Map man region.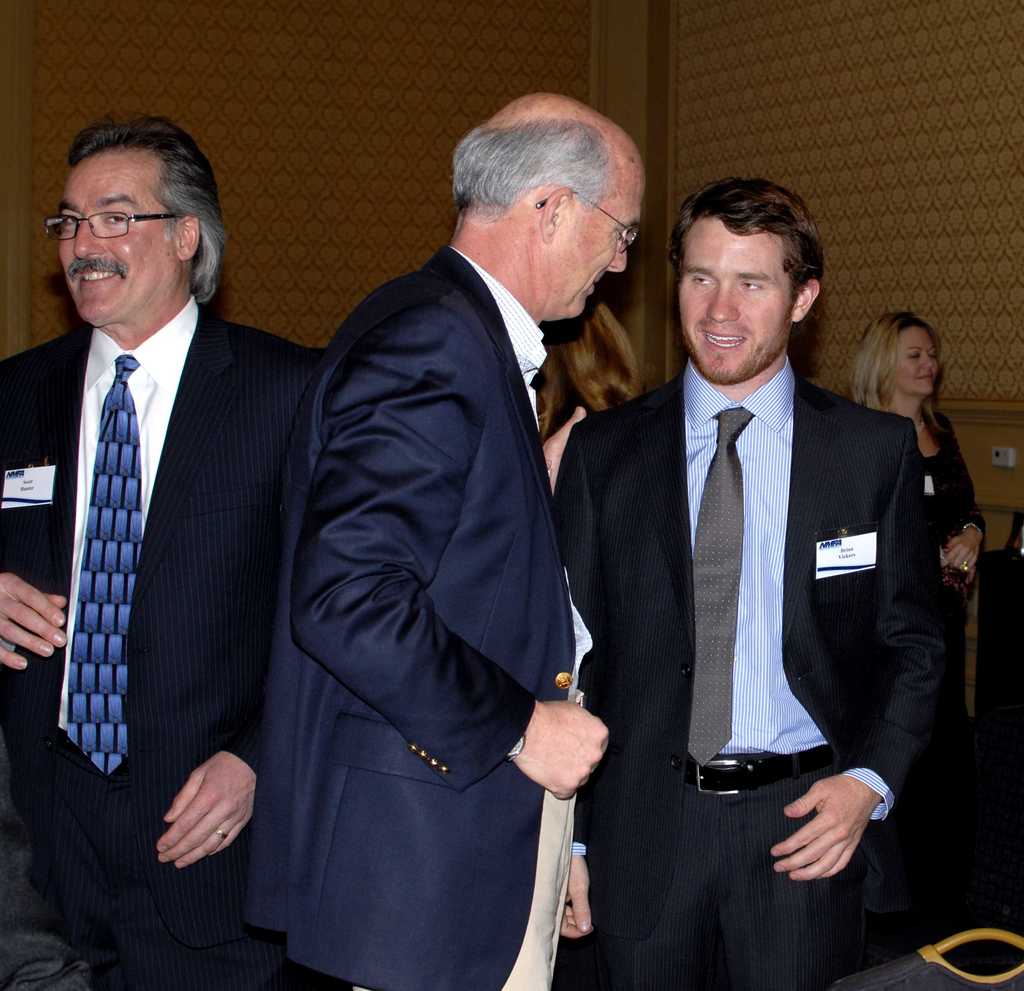
Mapped to {"x1": 270, "y1": 91, "x2": 669, "y2": 990}.
